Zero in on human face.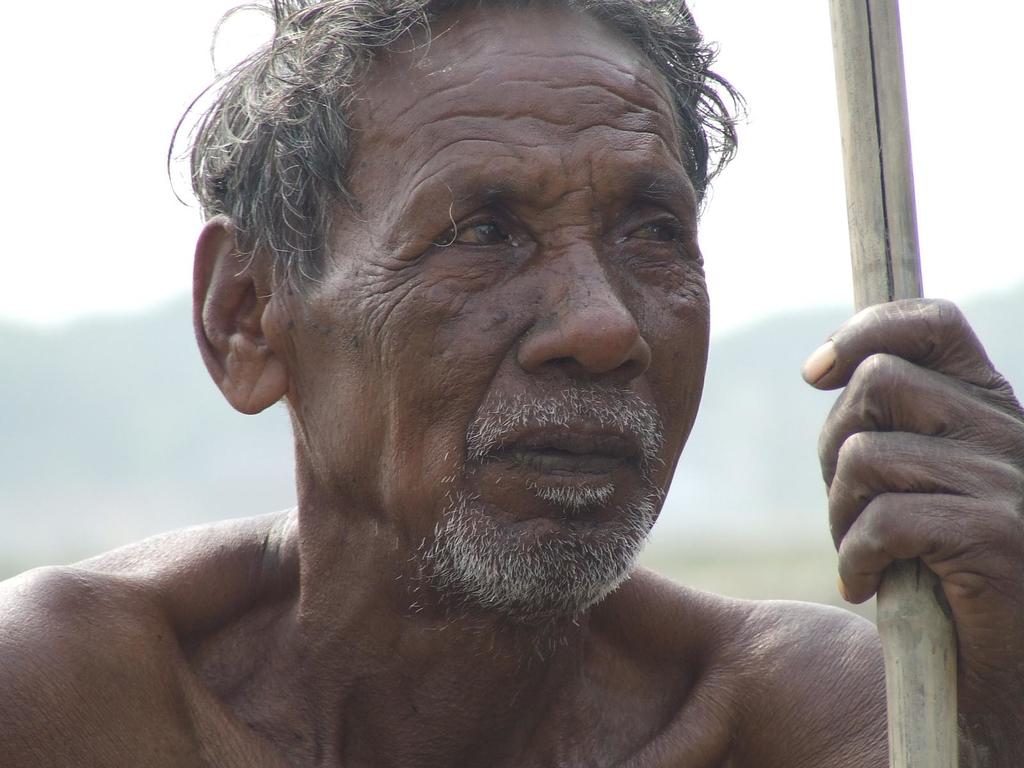
Zeroed in: [left=271, top=15, right=710, bottom=622].
